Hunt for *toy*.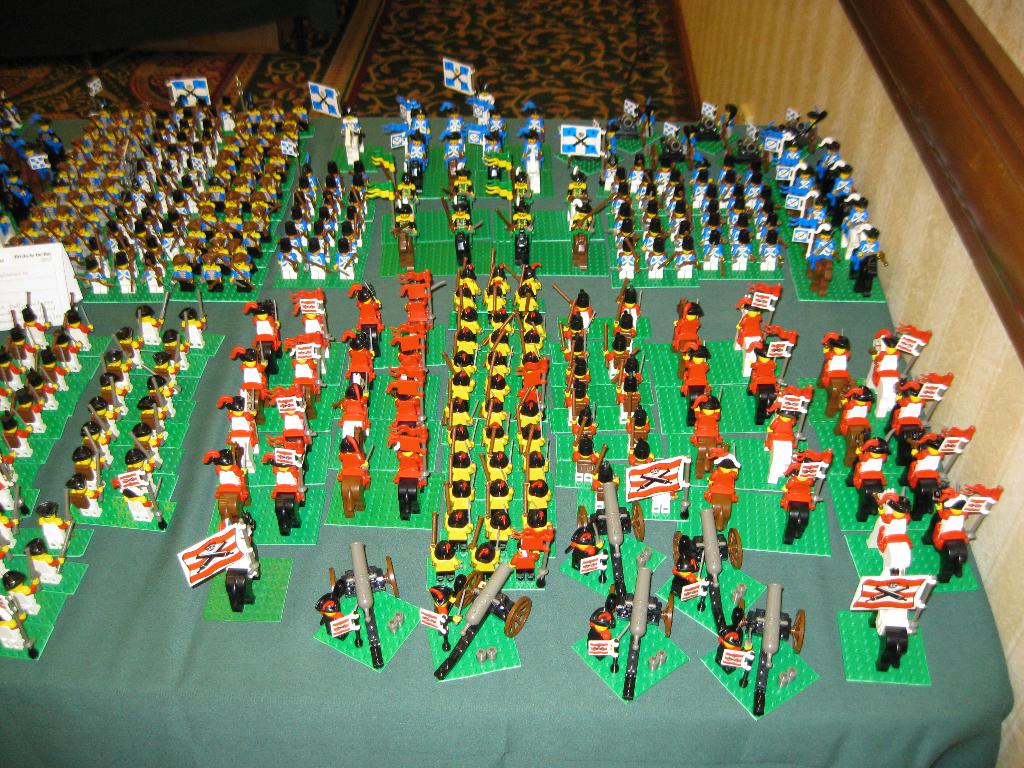
Hunted down at x1=81 y1=407 x2=117 y2=465.
